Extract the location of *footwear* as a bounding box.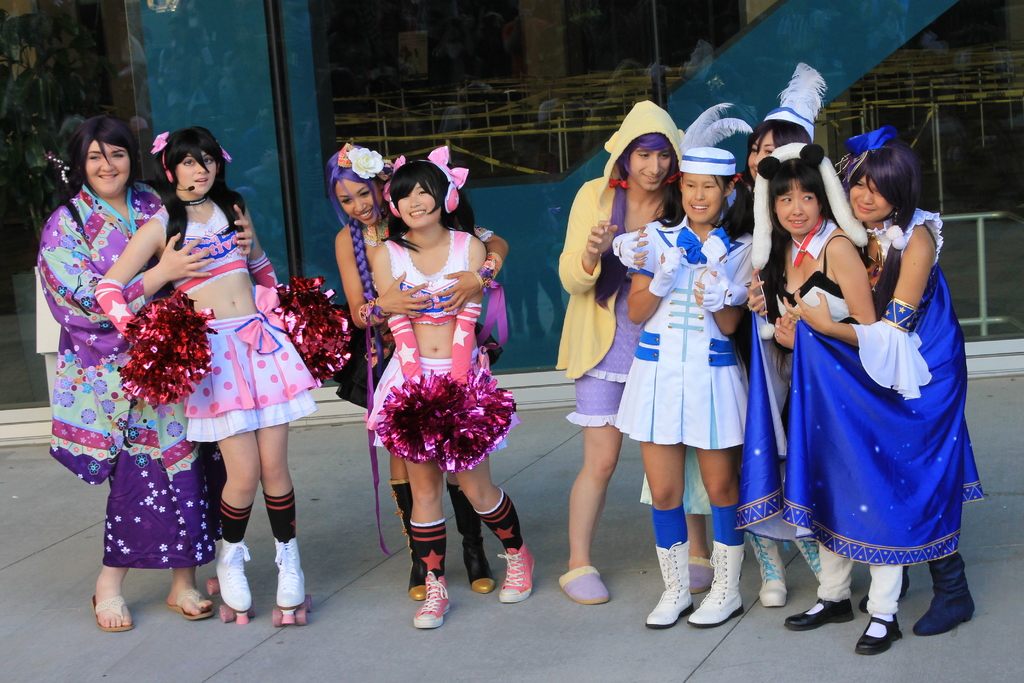
687, 554, 716, 593.
